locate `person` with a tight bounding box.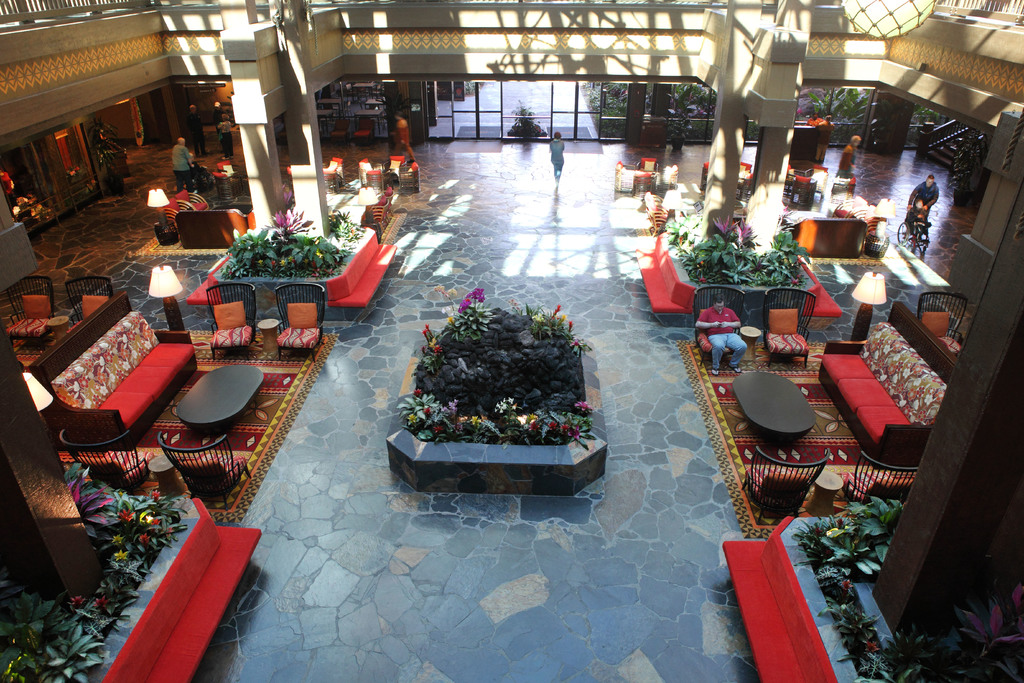
695, 298, 746, 374.
